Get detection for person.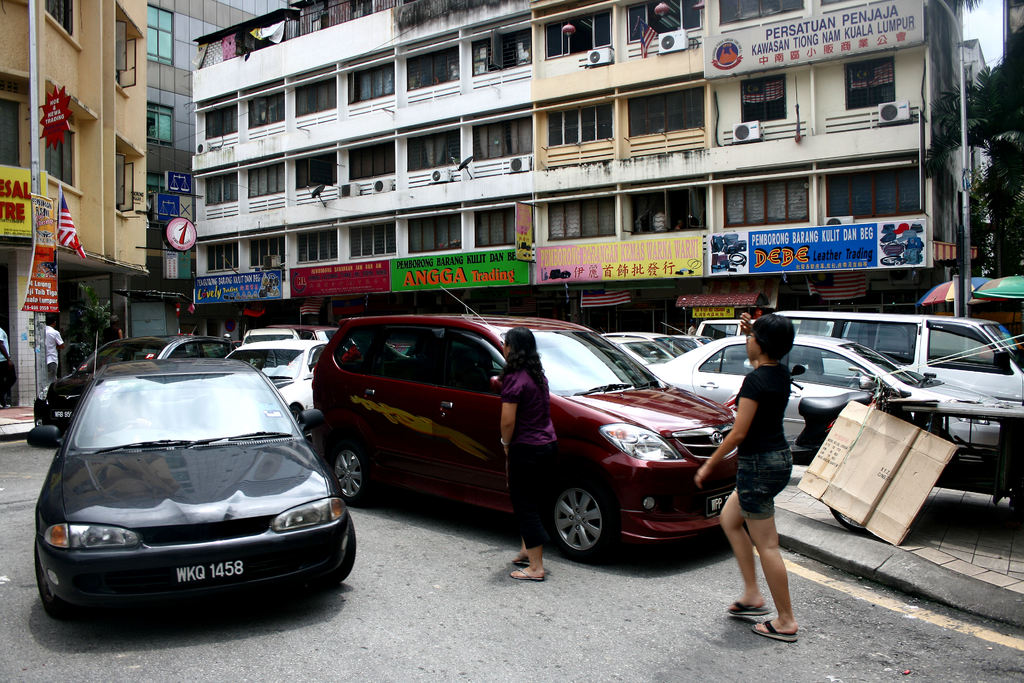
Detection: bbox=[496, 324, 563, 579].
